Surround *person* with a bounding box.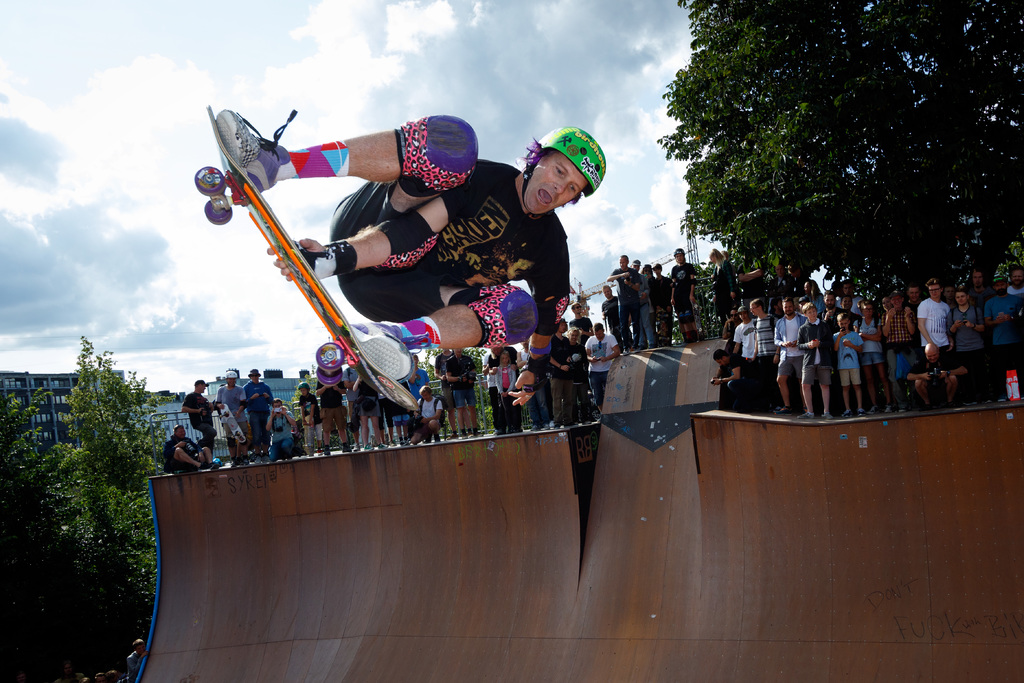
left=749, top=297, right=780, bottom=411.
